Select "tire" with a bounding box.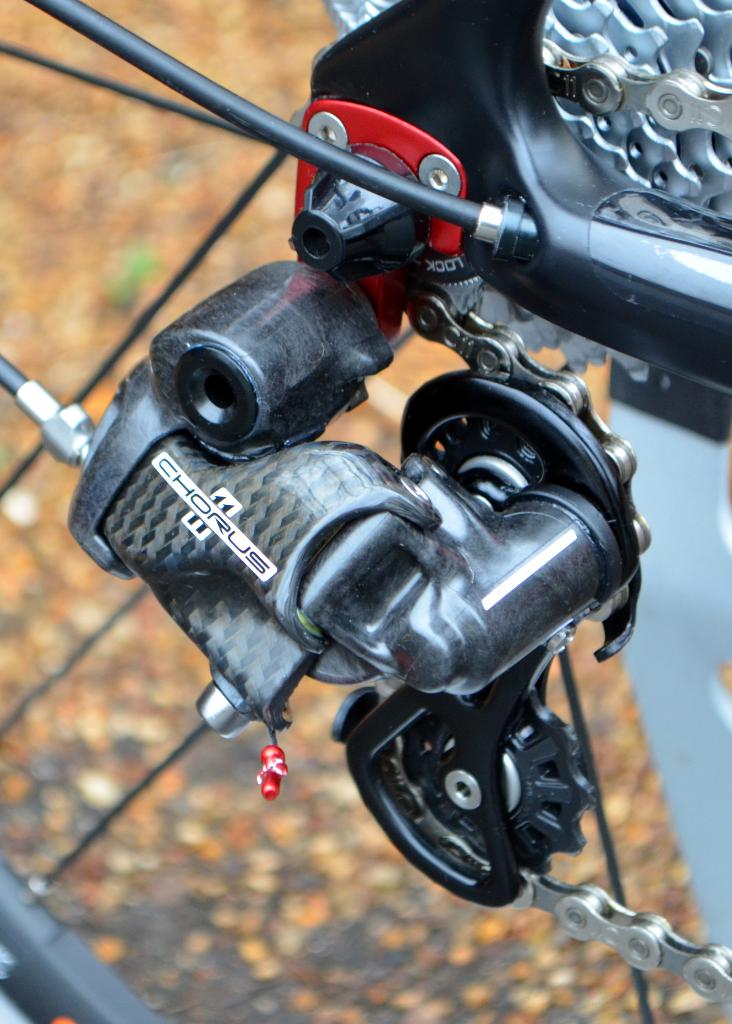
(0,0,731,1023).
